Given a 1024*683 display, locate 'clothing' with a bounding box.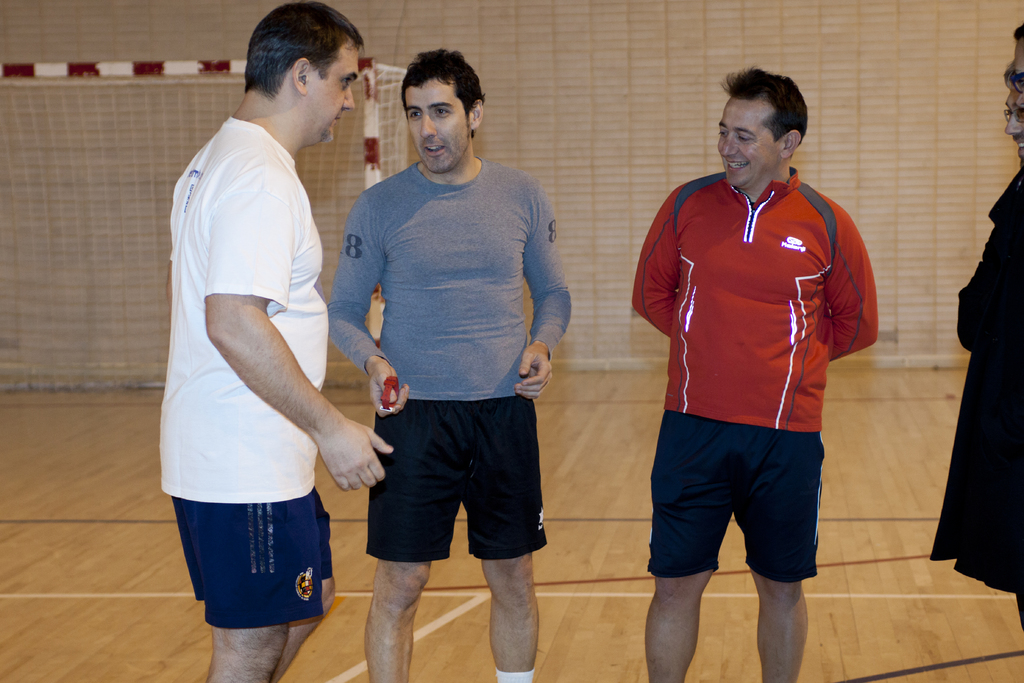
Located: (x1=621, y1=149, x2=879, y2=588).
